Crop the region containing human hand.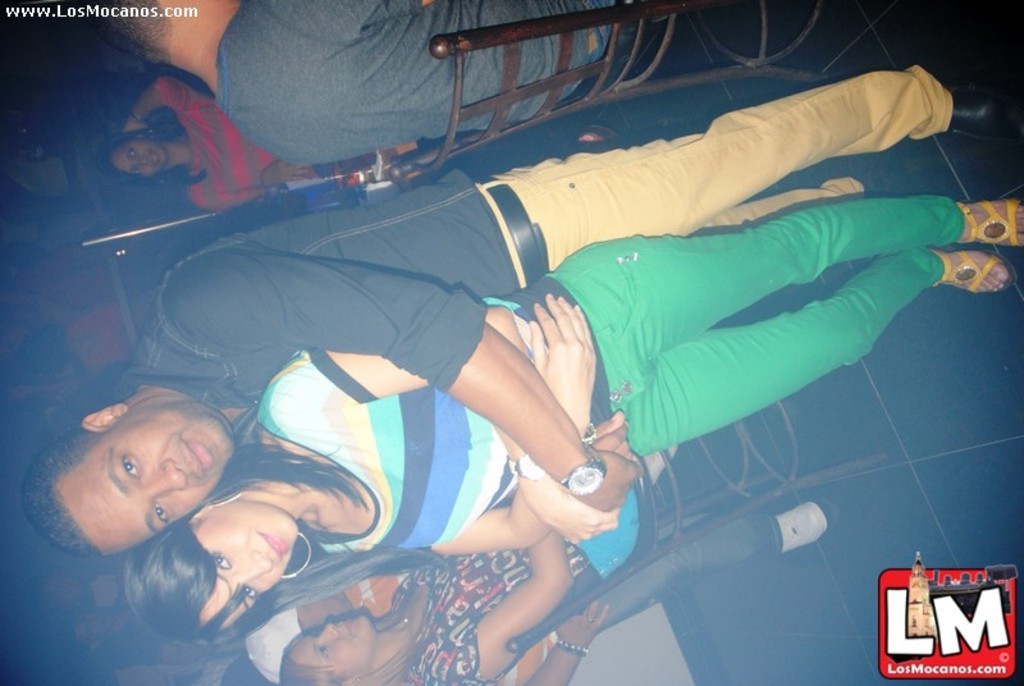
Crop region: bbox=[123, 118, 151, 136].
